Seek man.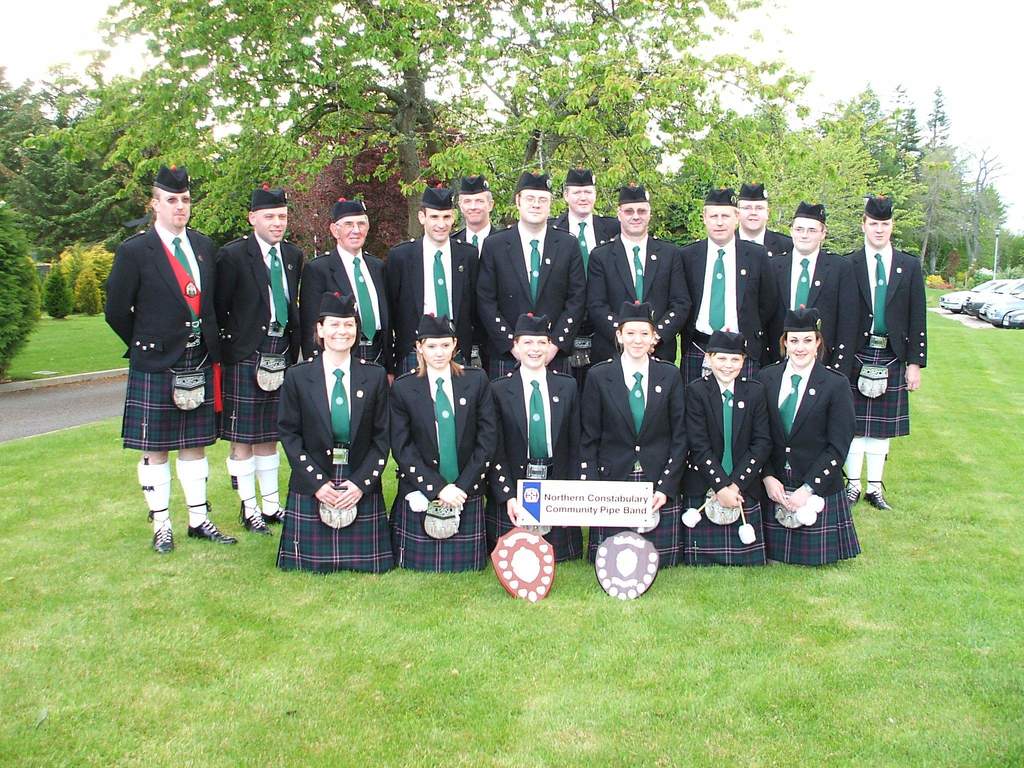
bbox=(766, 203, 858, 381).
